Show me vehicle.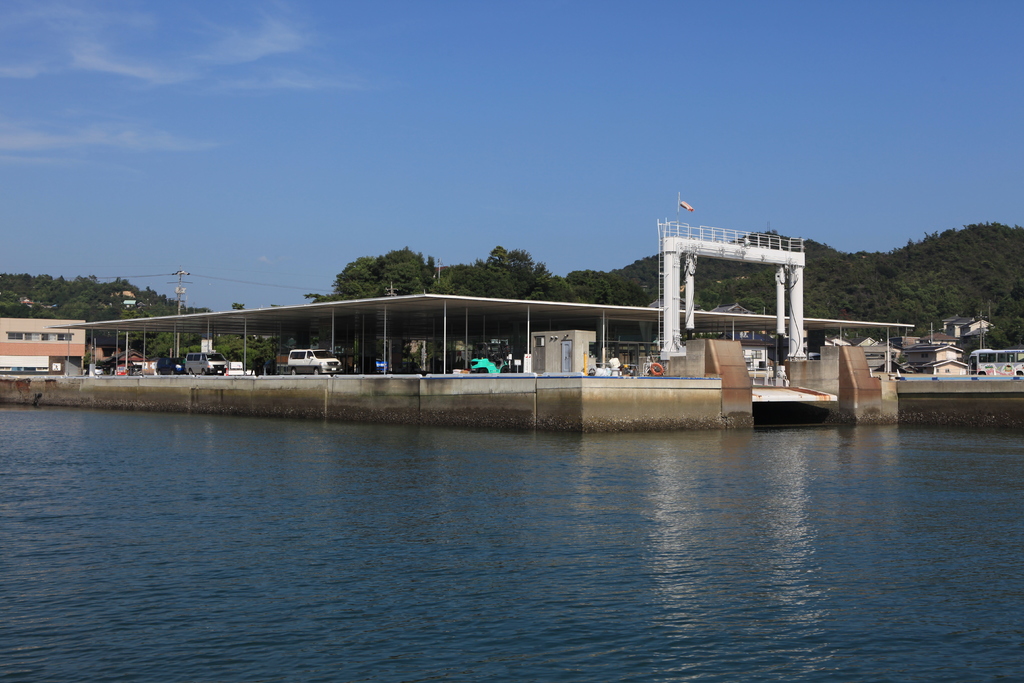
vehicle is here: <region>966, 345, 1023, 374</region>.
